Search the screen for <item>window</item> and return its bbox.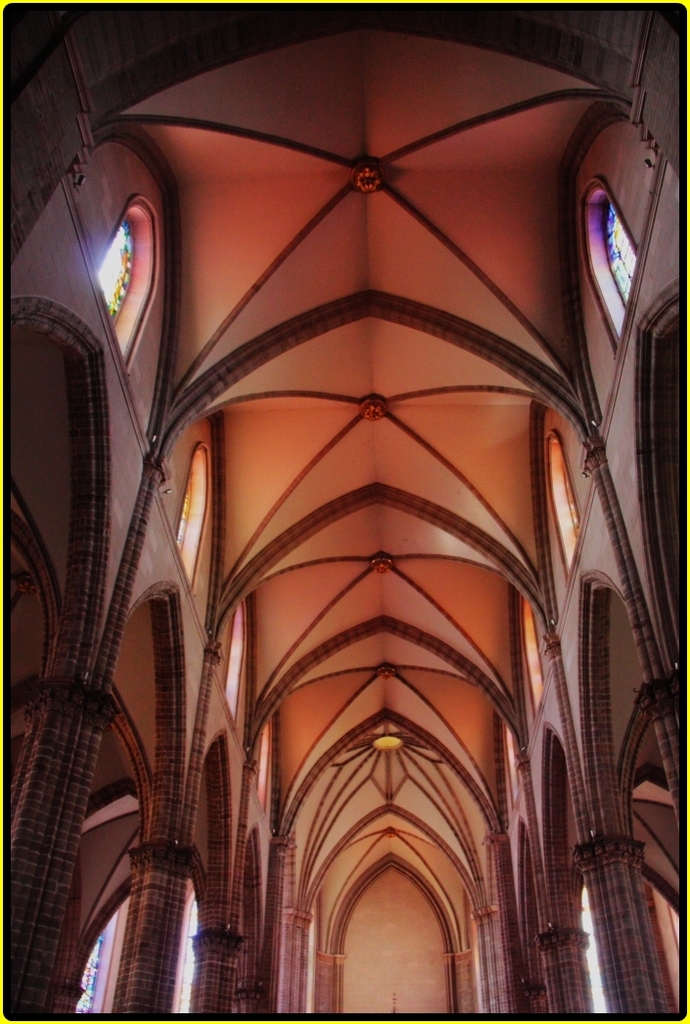
Found: (x1=74, y1=908, x2=125, y2=1011).
